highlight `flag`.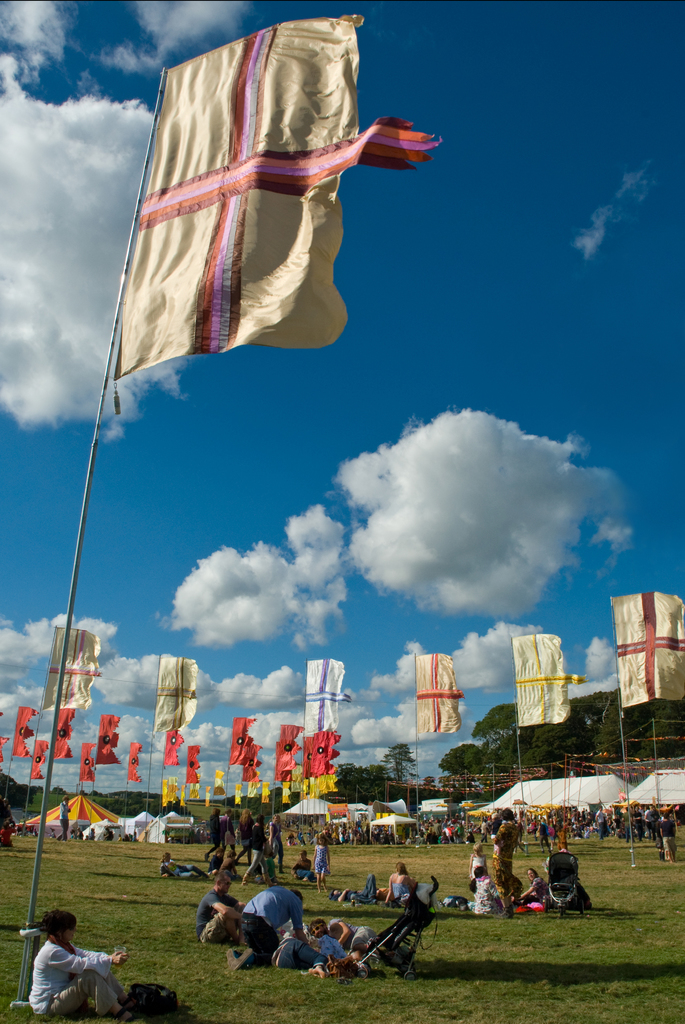
Highlighted region: bbox=(301, 778, 320, 797).
